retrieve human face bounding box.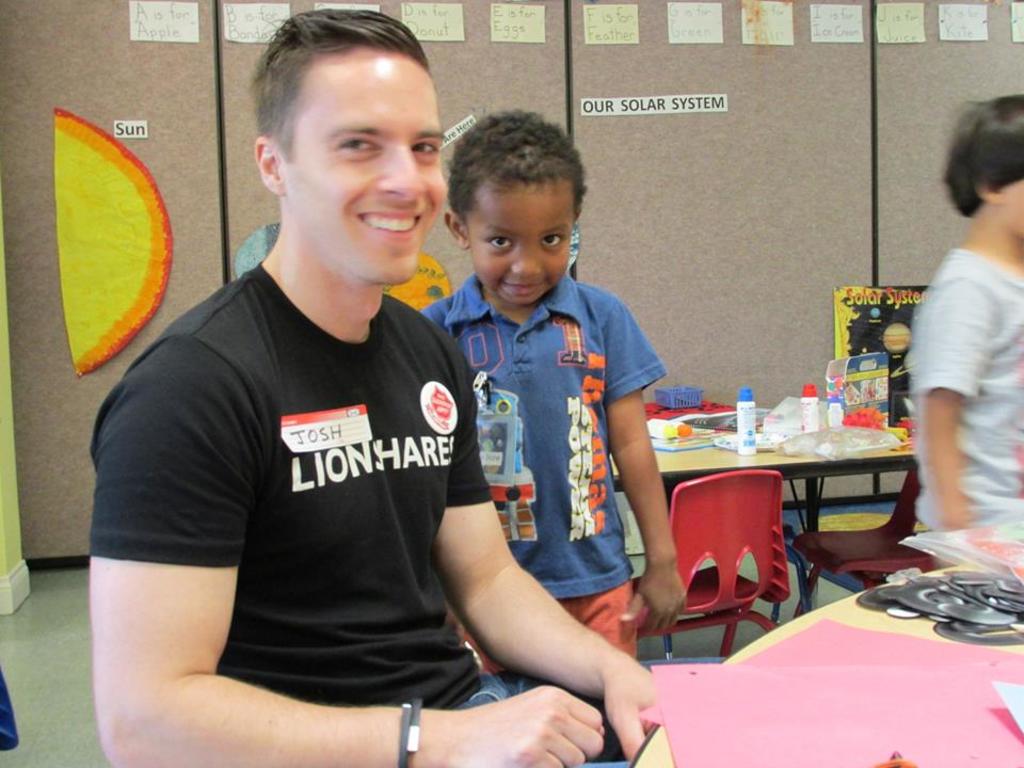
Bounding box: (469,180,572,305).
